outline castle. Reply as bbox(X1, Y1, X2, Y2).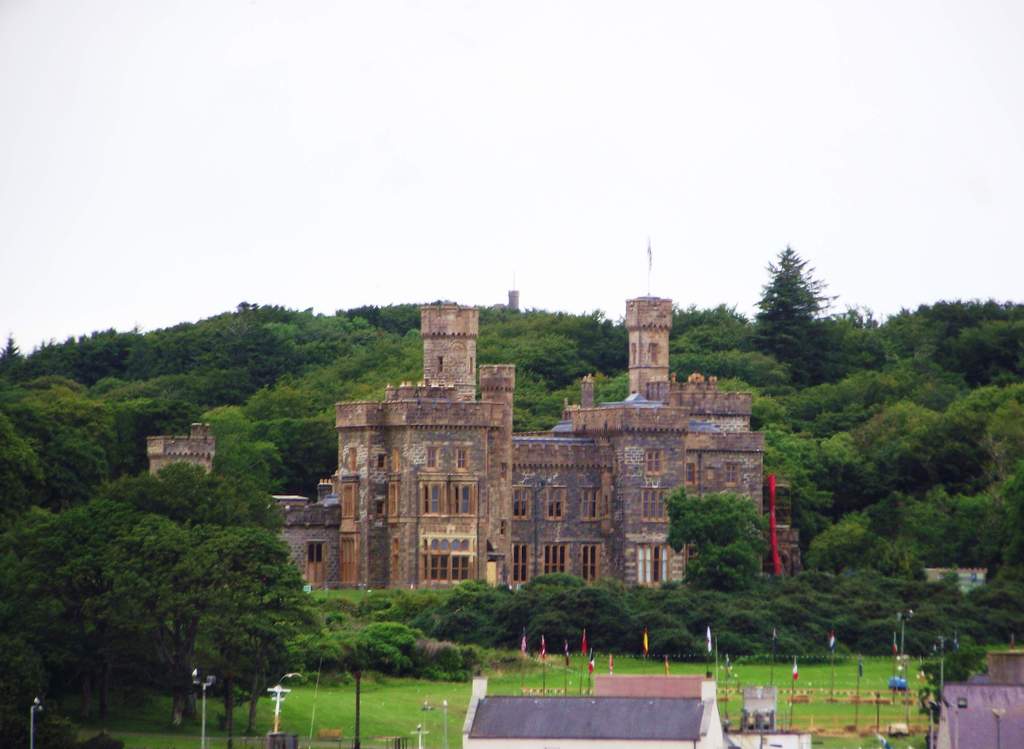
bbox(279, 256, 799, 630).
